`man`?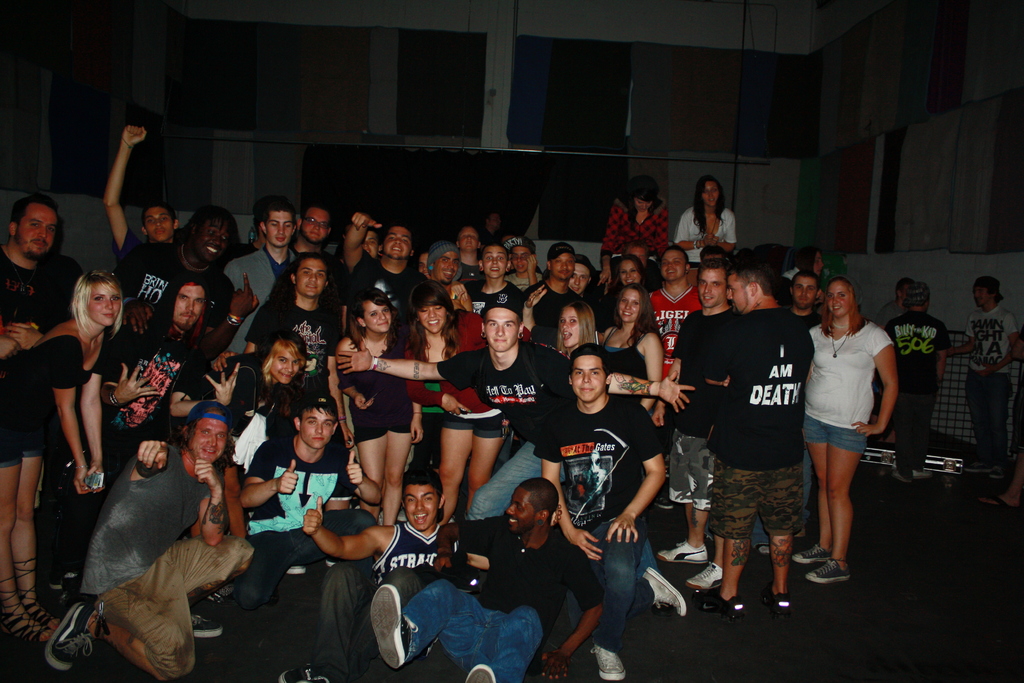
288:193:333:255
